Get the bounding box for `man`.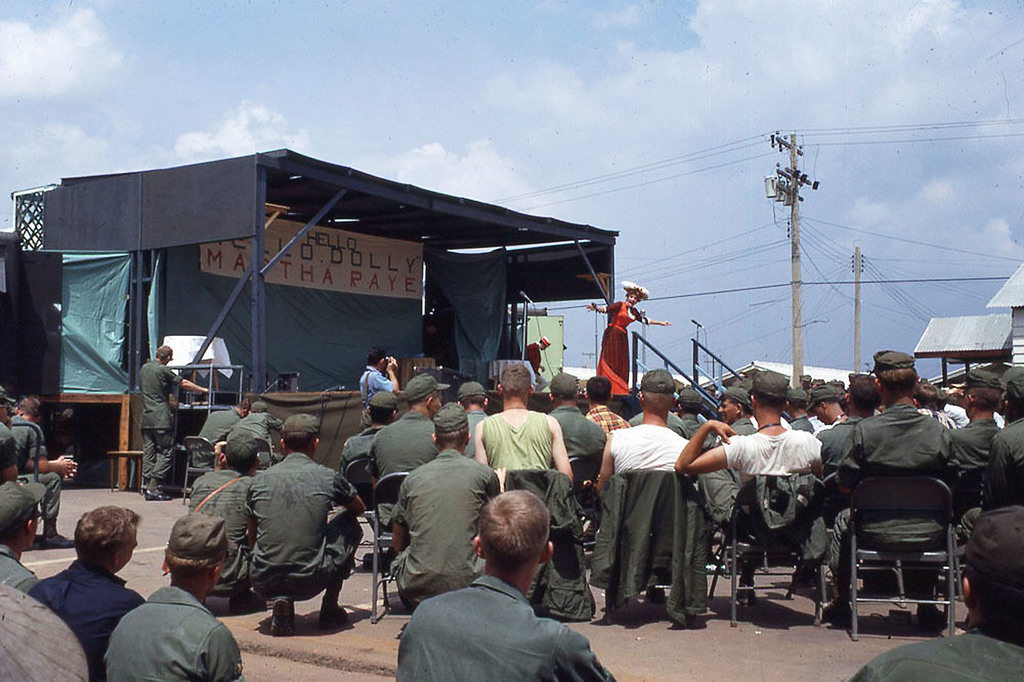
bbox(336, 400, 399, 470).
